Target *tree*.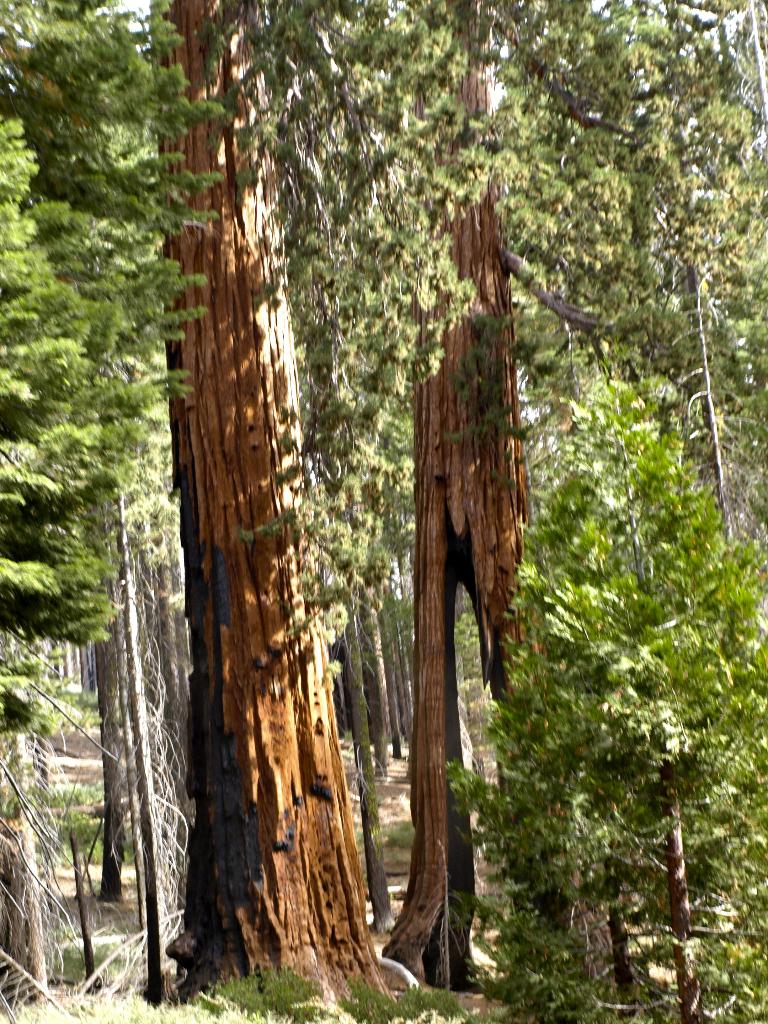
Target region: {"left": 471, "top": 1, "right": 767, "bottom": 557}.
